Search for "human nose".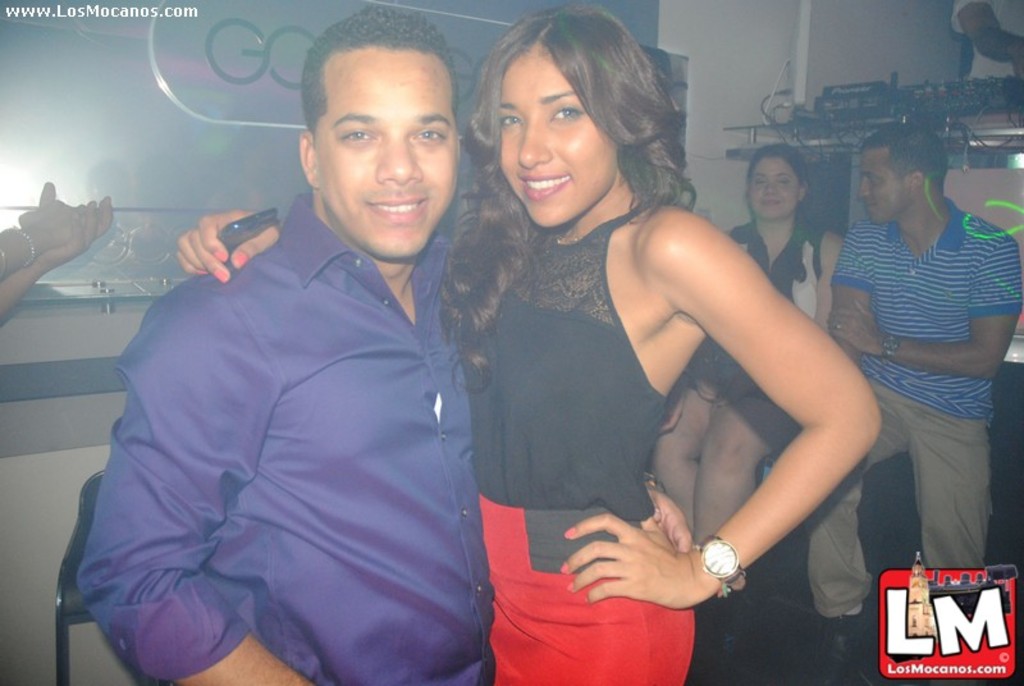
Found at [left=855, top=177, right=865, bottom=200].
